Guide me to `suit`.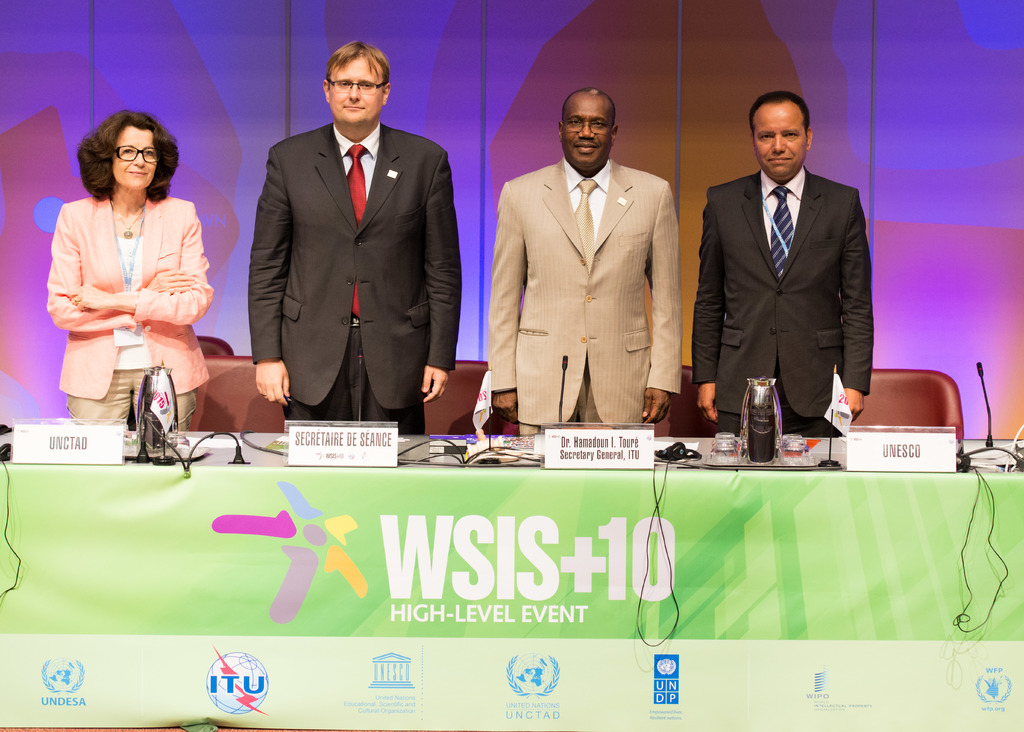
Guidance: 246/47/457/455.
